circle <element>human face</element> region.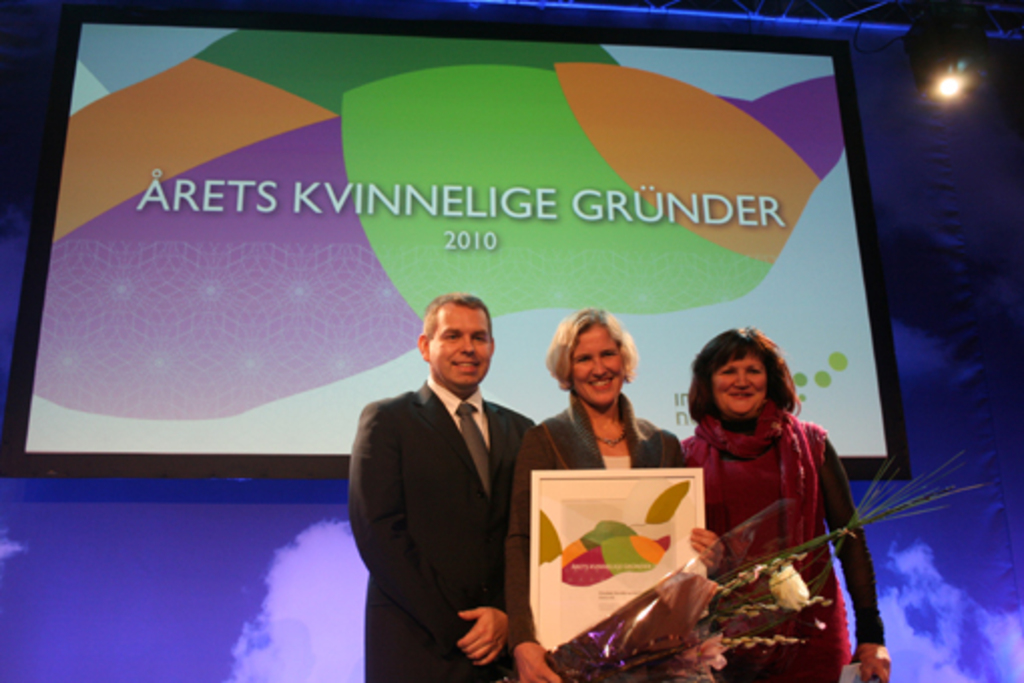
Region: bbox=(426, 299, 486, 388).
